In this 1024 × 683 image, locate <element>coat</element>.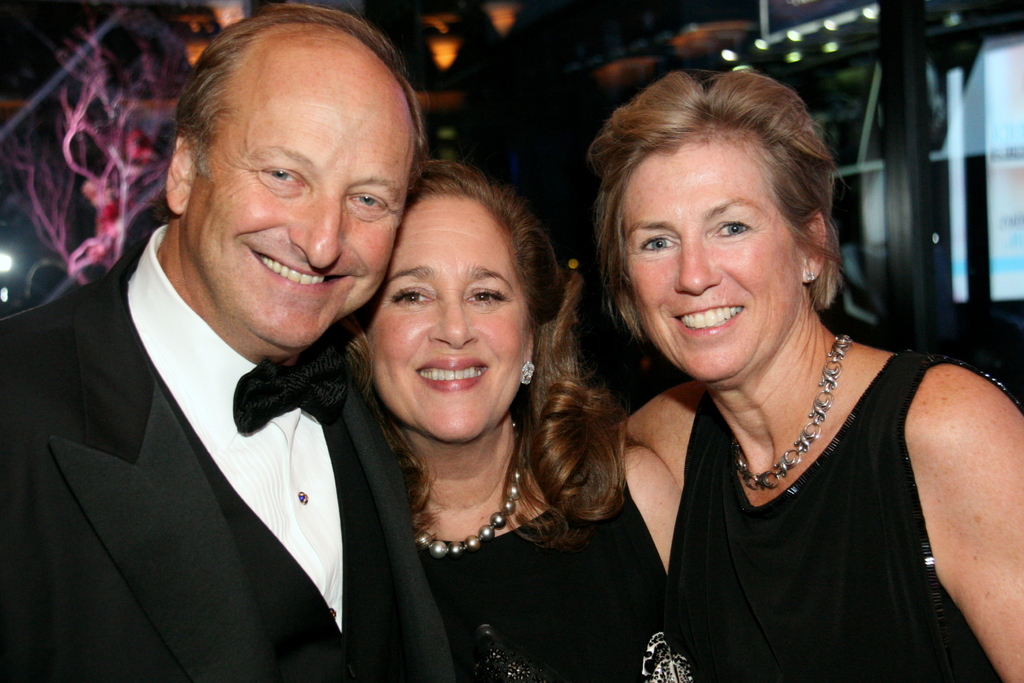
Bounding box: [x1=0, y1=256, x2=458, y2=682].
